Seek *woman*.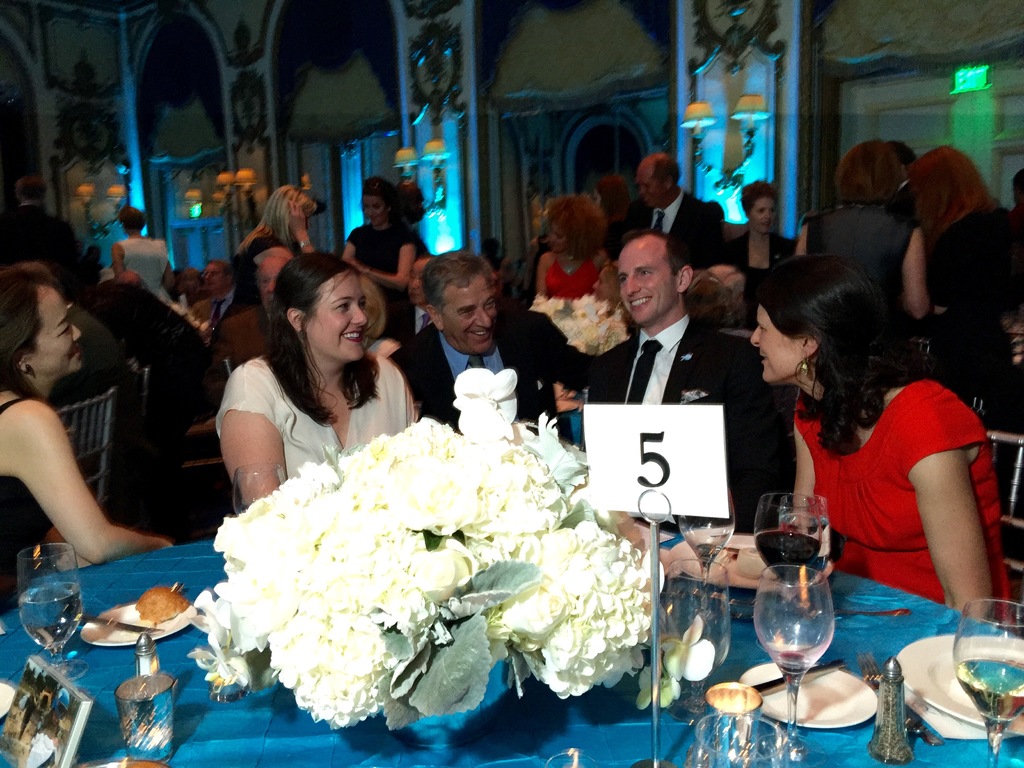
left=112, top=207, right=170, bottom=291.
